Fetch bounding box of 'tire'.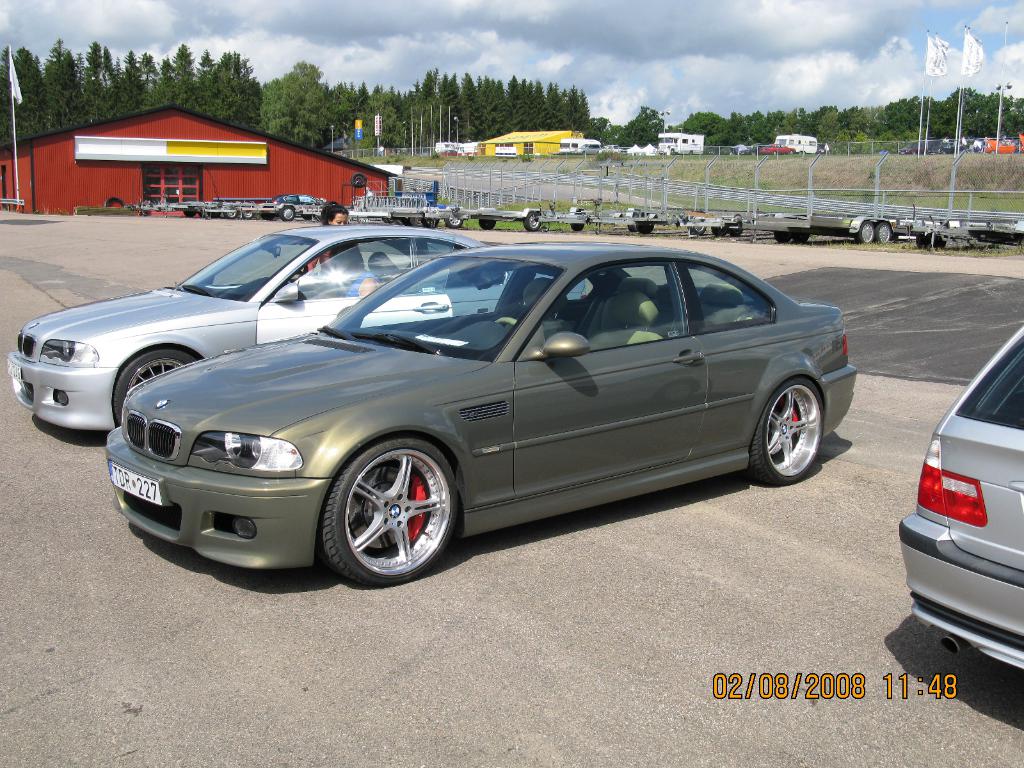
Bbox: 207 211 221 218.
